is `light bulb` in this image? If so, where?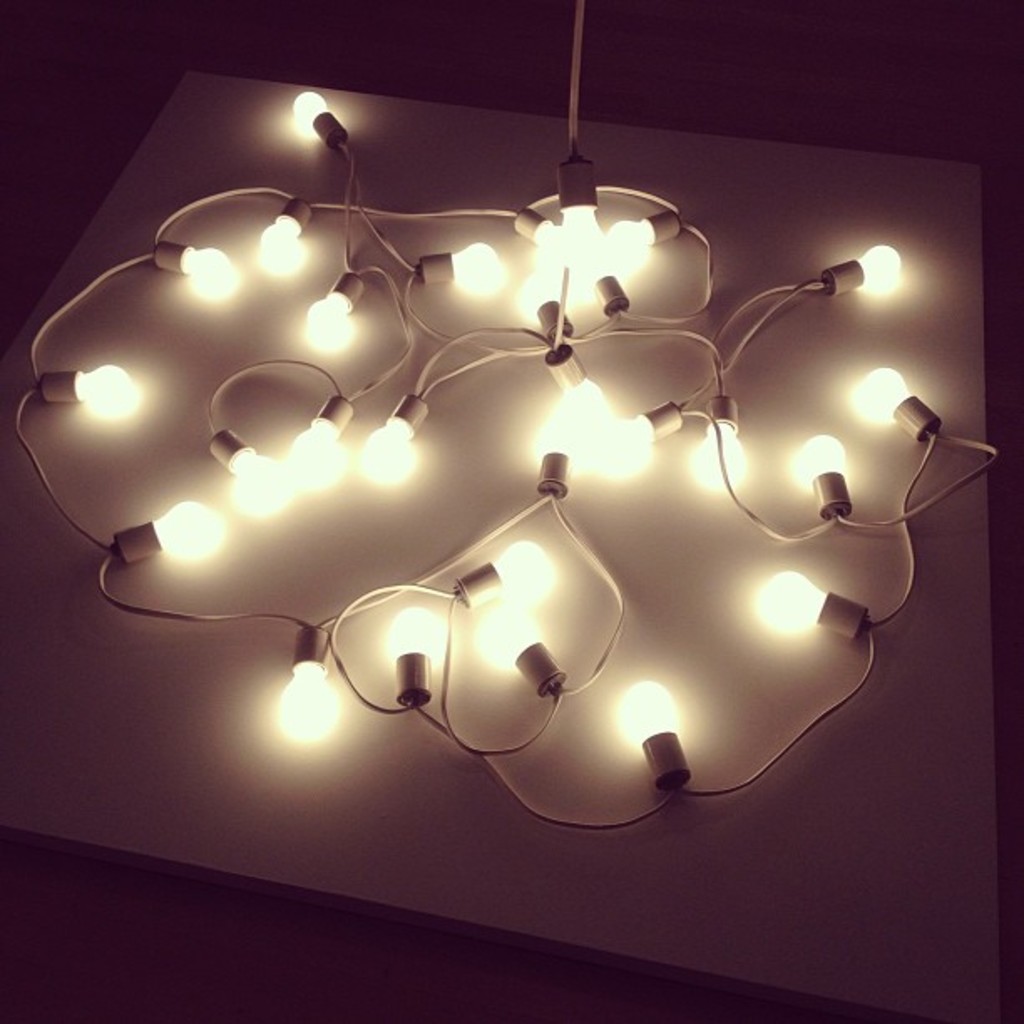
Yes, at [x1=261, y1=194, x2=308, y2=269].
